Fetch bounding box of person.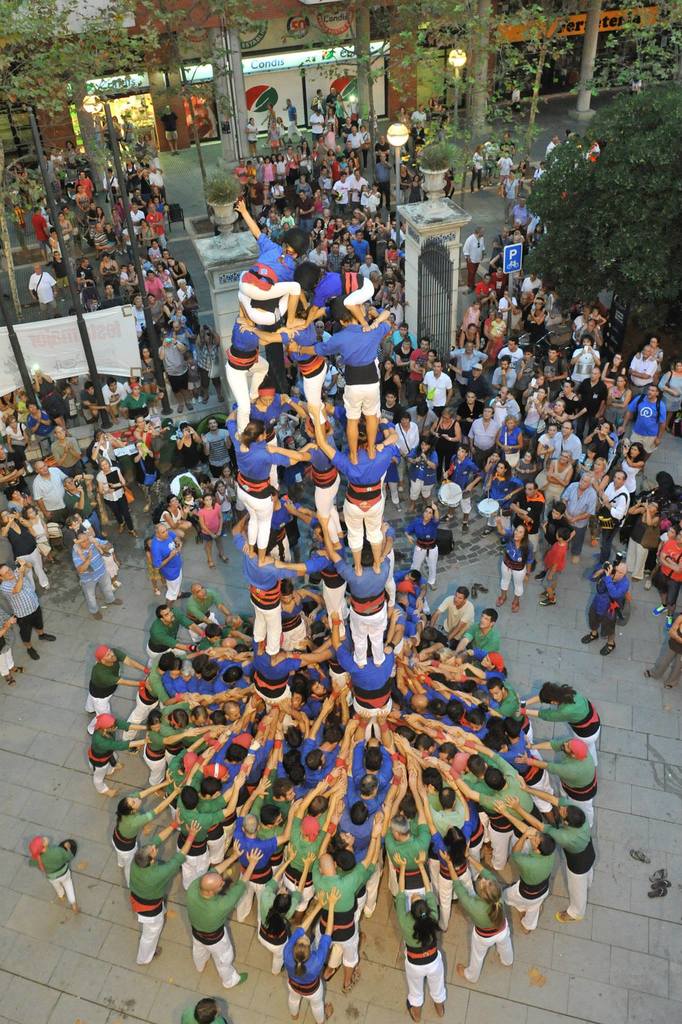
Bbox: bbox(11, 202, 32, 238).
